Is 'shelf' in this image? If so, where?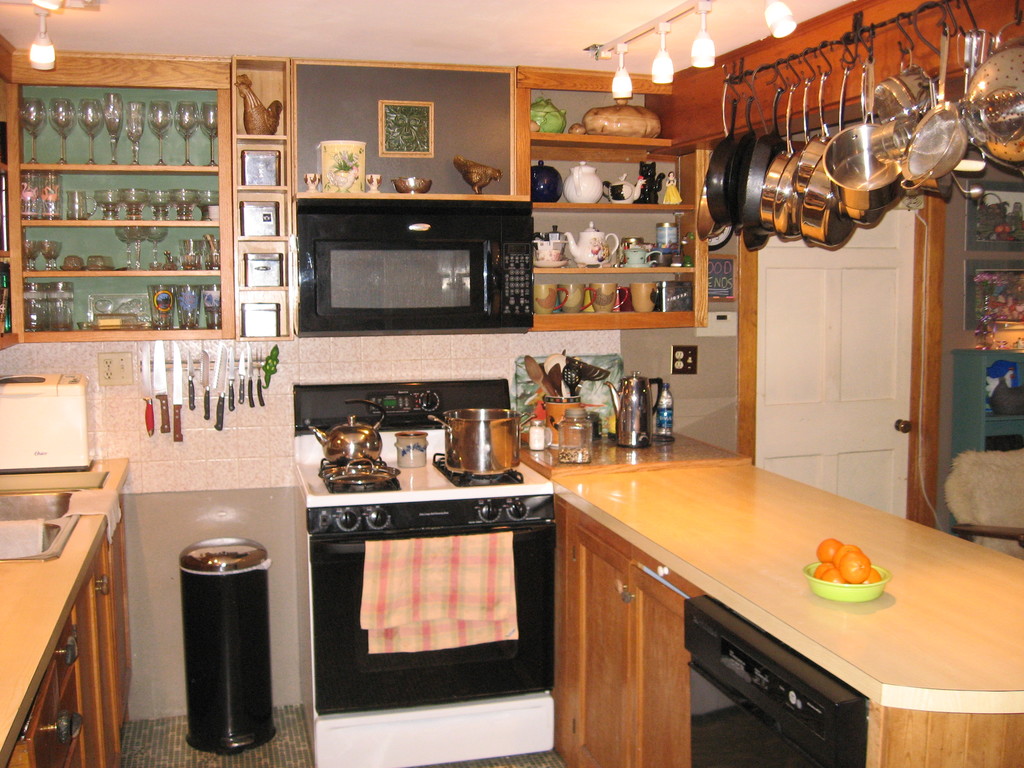
Yes, at pyautogui.locateOnScreen(237, 241, 291, 285).
